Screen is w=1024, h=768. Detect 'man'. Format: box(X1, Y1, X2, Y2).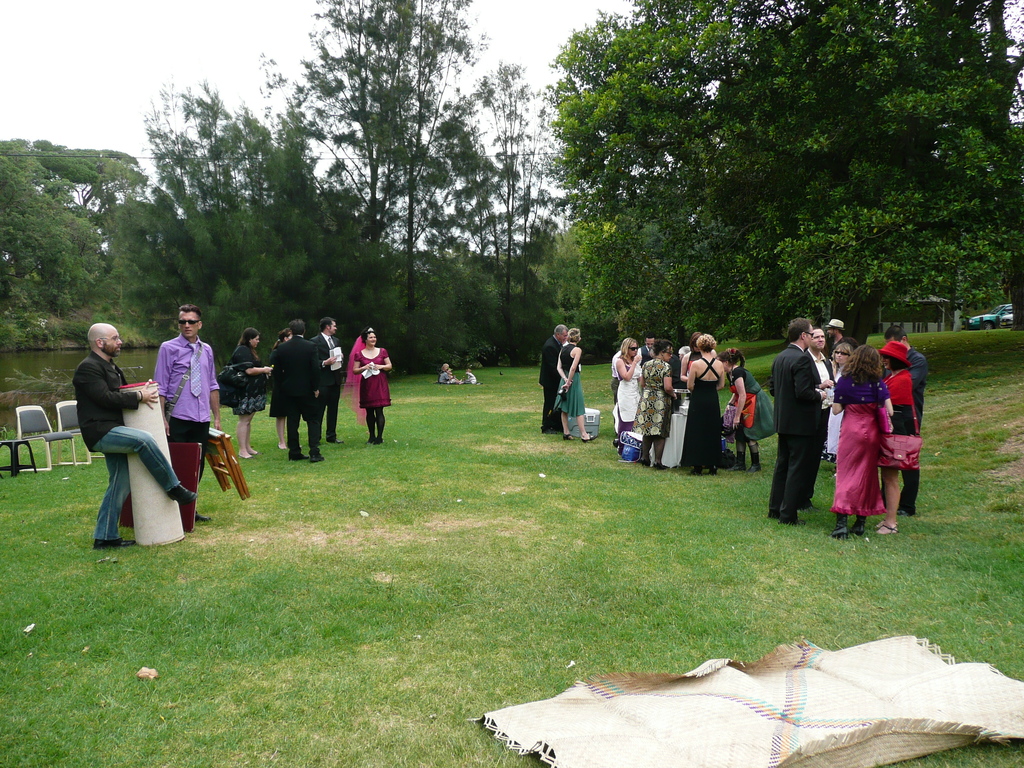
box(634, 332, 659, 371).
